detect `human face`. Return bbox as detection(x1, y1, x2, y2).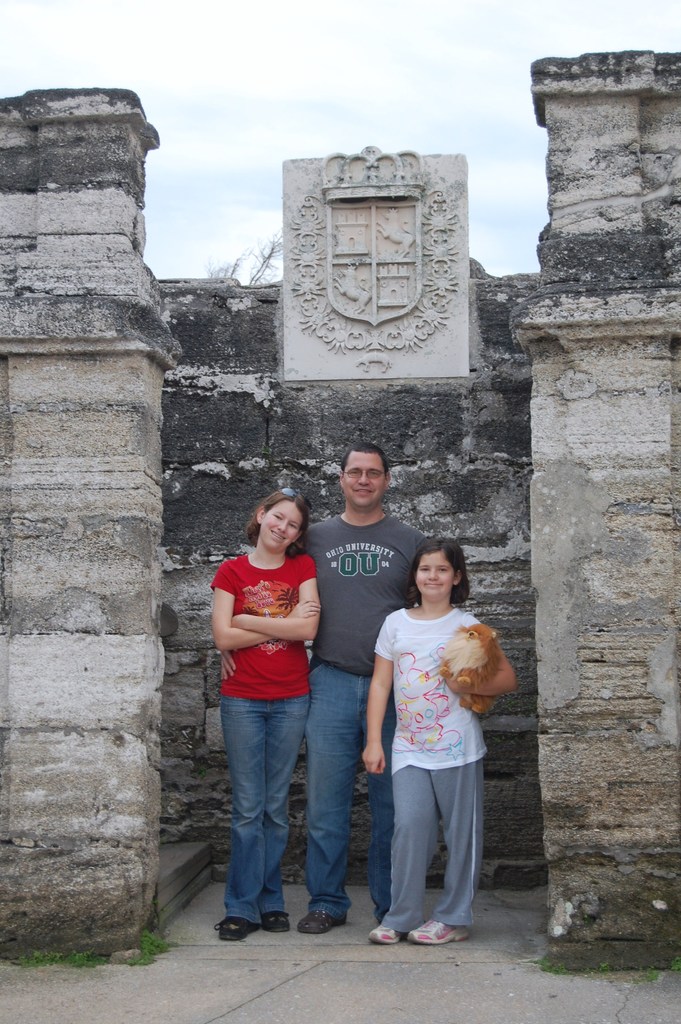
detection(347, 454, 384, 502).
